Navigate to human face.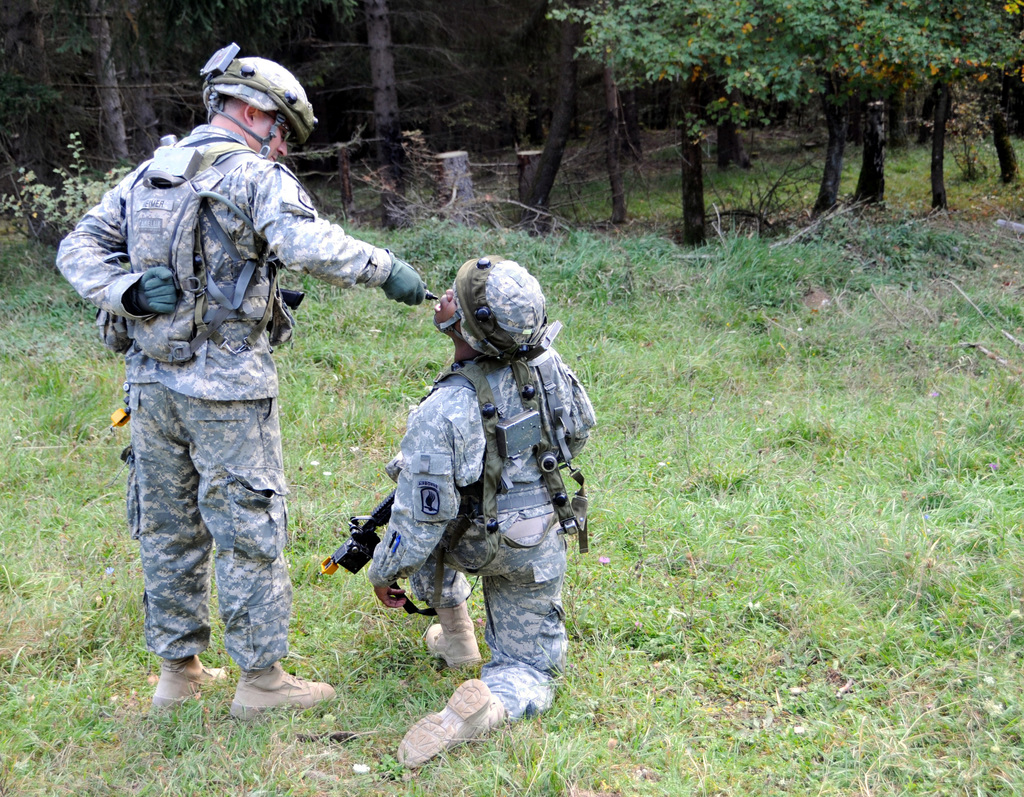
Navigation target: bbox(250, 117, 290, 159).
